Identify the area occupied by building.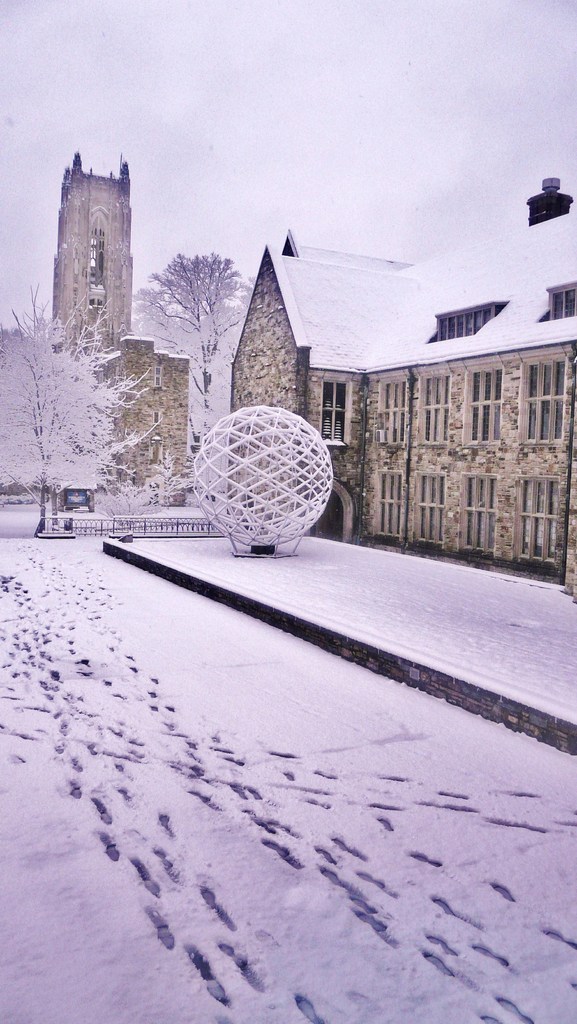
Area: box(53, 150, 190, 505).
